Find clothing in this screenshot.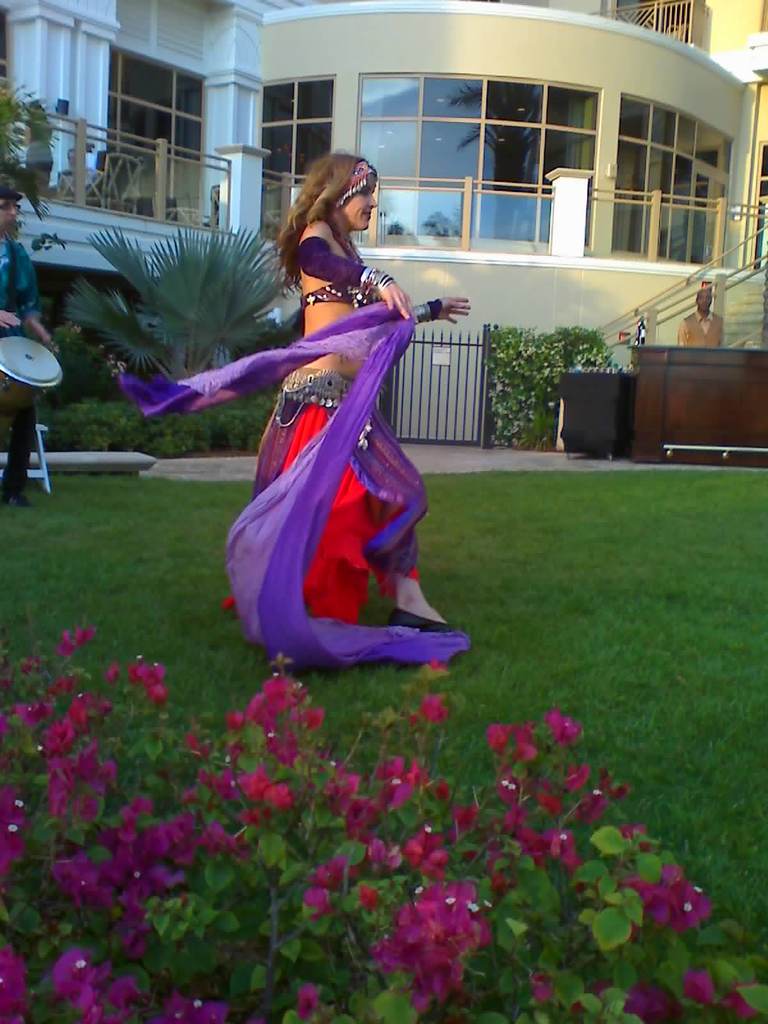
The bounding box for clothing is 113, 220, 479, 673.
